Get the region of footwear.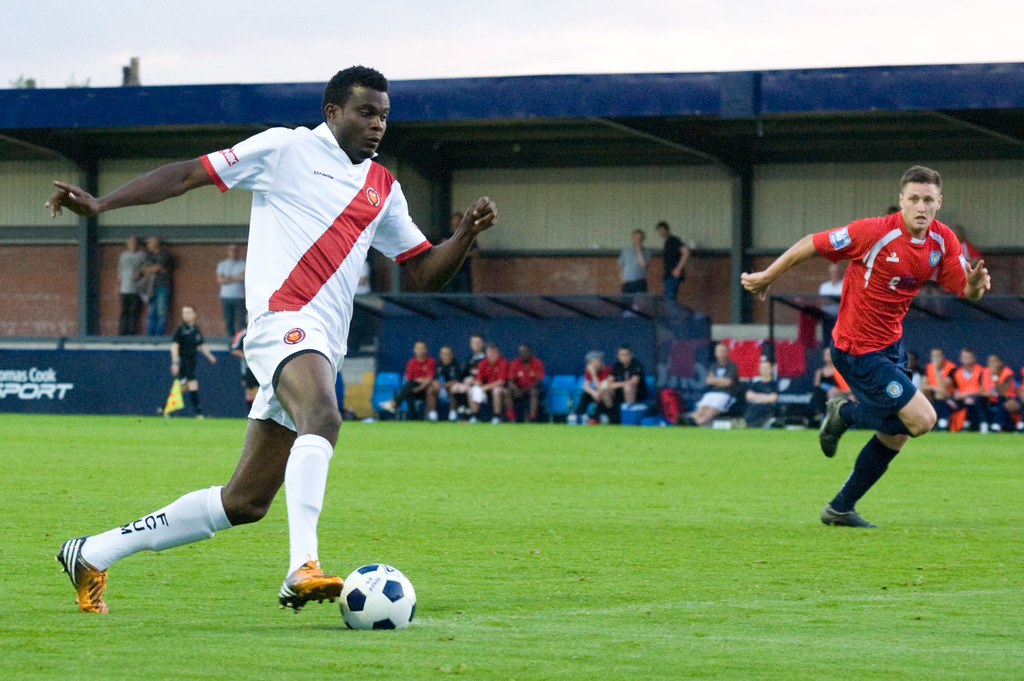
l=57, t=540, r=108, b=612.
